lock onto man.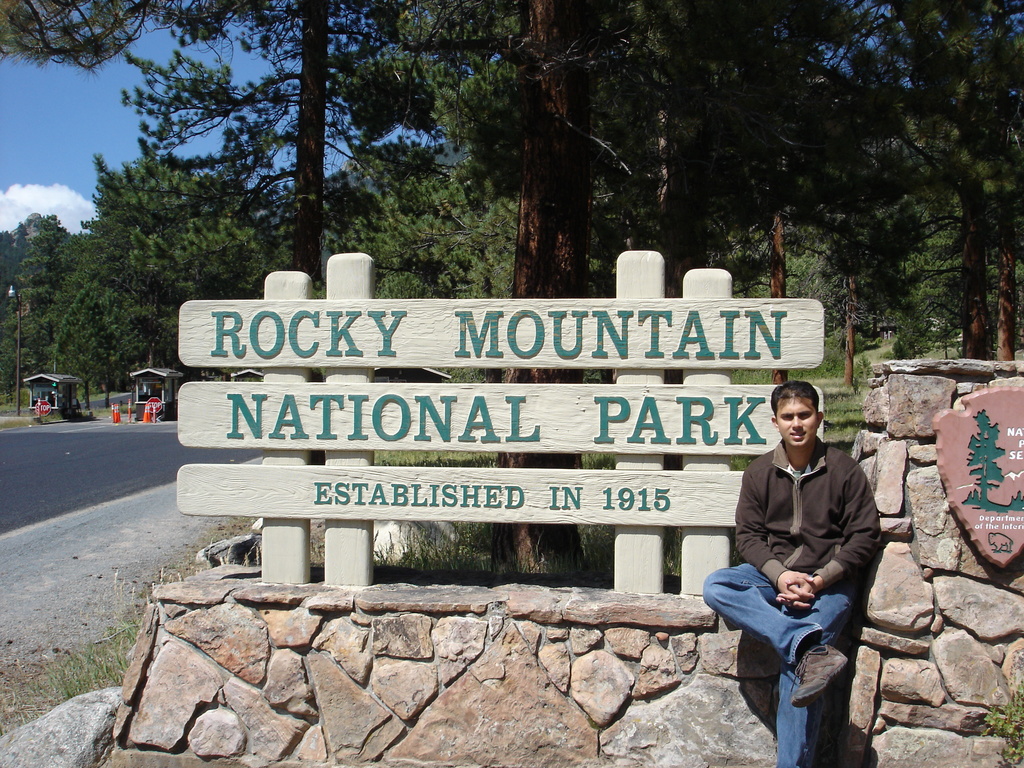
Locked: Rect(706, 383, 870, 767).
